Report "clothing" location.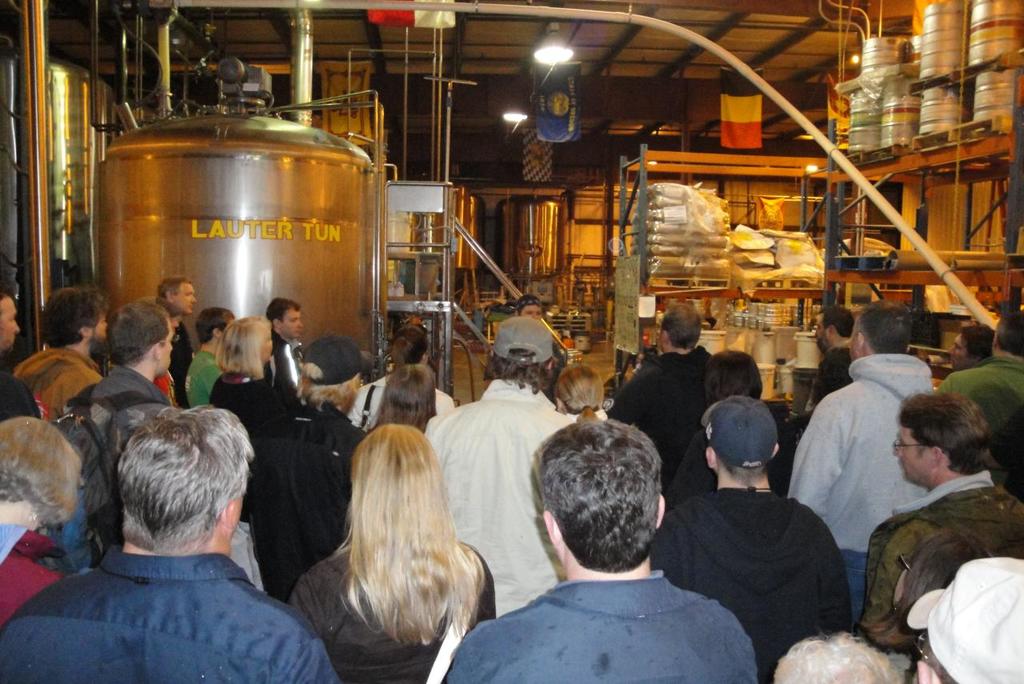
Report: <bbox>686, 398, 786, 478</bbox>.
